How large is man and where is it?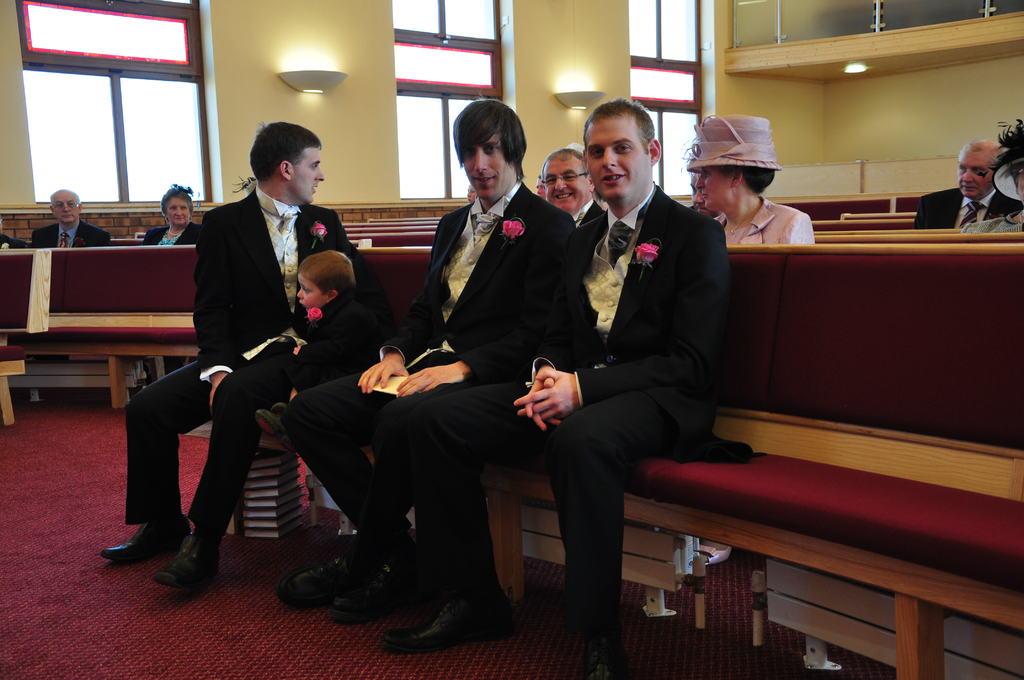
Bounding box: (376, 95, 737, 679).
